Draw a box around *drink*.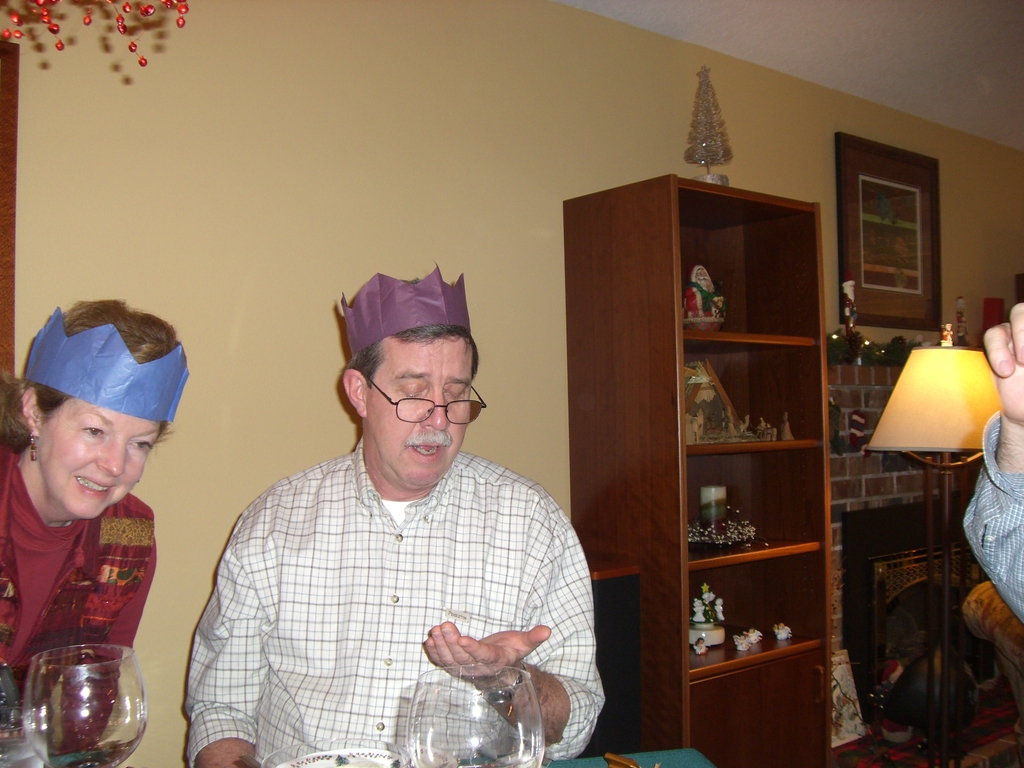
BBox(26, 645, 149, 766).
